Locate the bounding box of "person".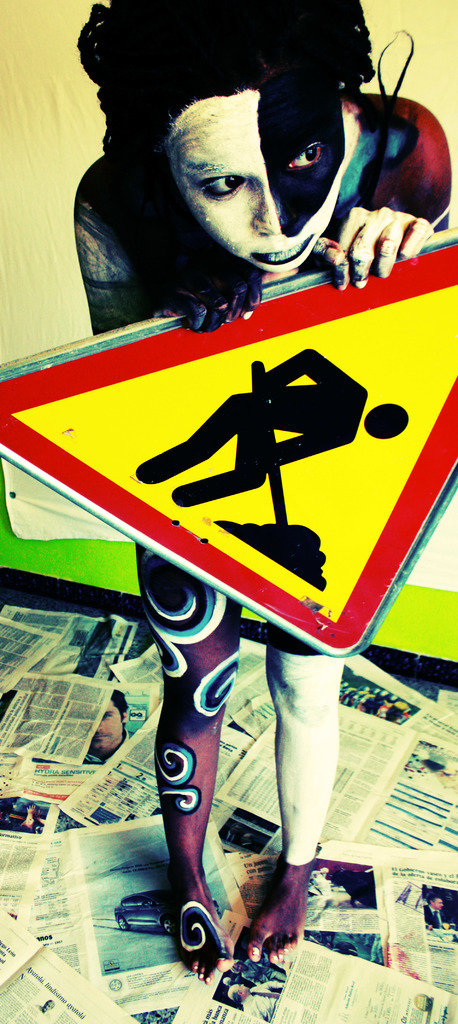
Bounding box: (x1=64, y1=0, x2=457, y2=990).
